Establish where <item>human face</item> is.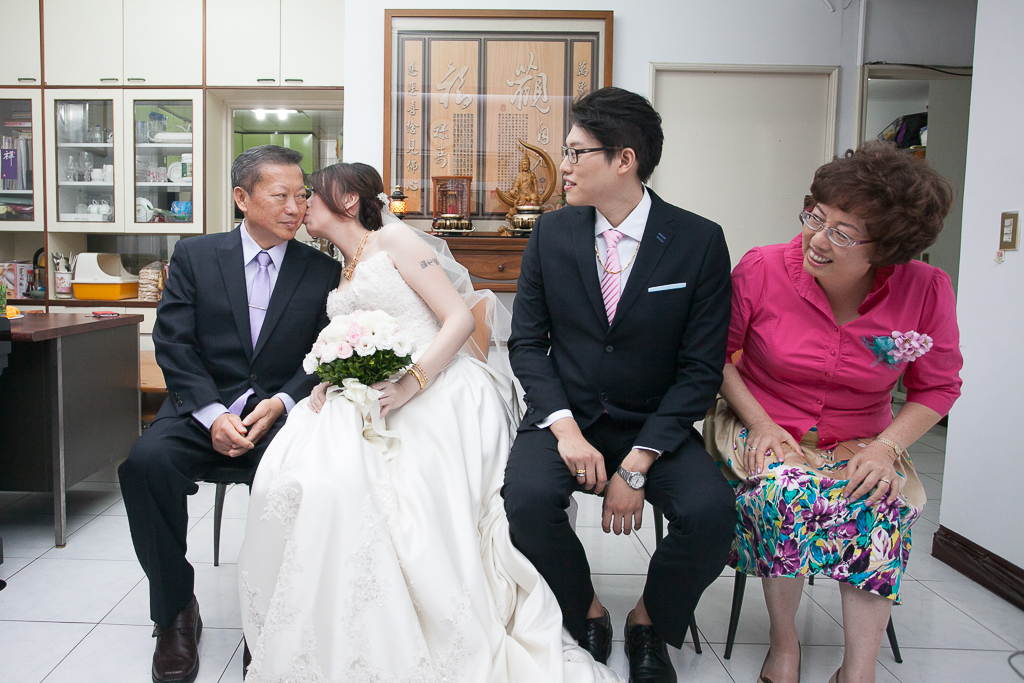
Established at {"left": 302, "top": 179, "right": 344, "bottom": 236}.
